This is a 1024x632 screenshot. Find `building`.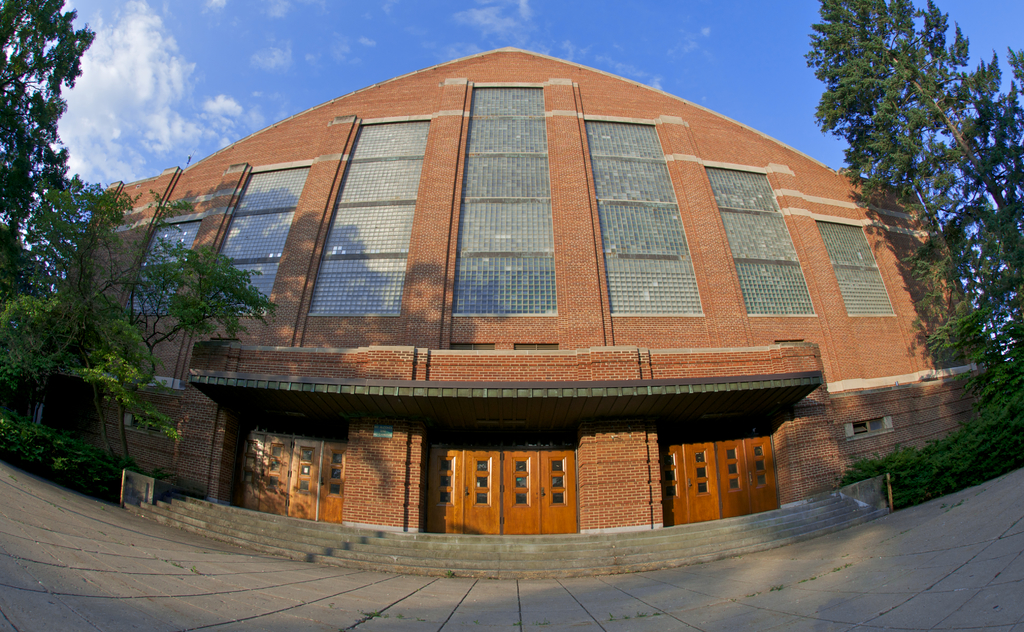
Bounding box: 26,46,1011,580.
